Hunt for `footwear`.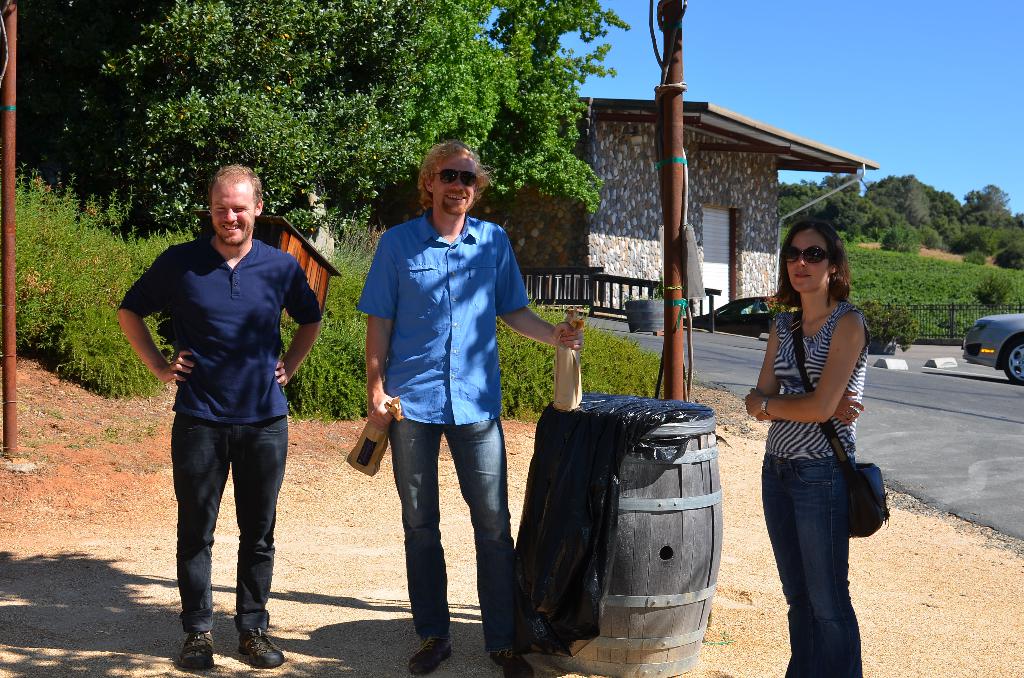
Hunted down at (488,656,534,677).
